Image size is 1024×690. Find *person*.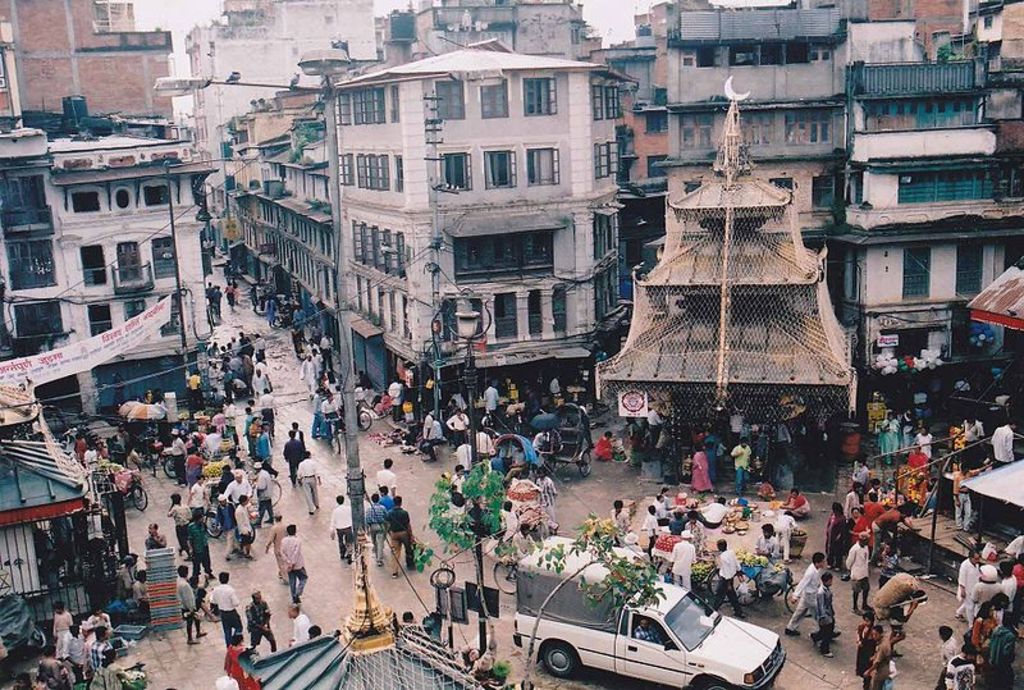
252,462,278,529.
